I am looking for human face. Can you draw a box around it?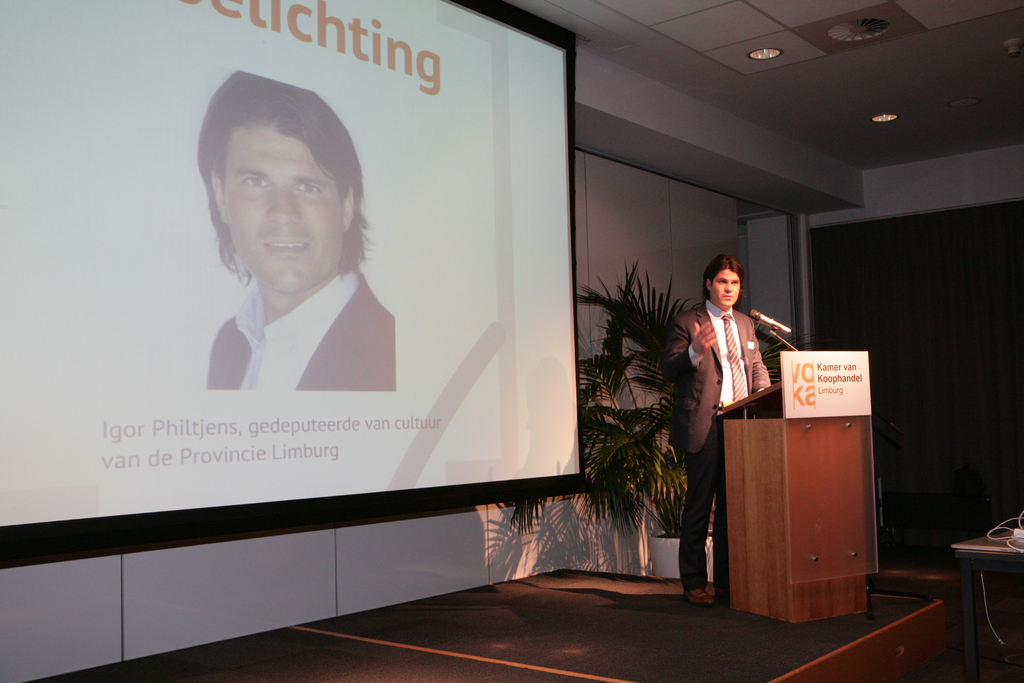
Sure, the bounding box is [712,271,740,304].
